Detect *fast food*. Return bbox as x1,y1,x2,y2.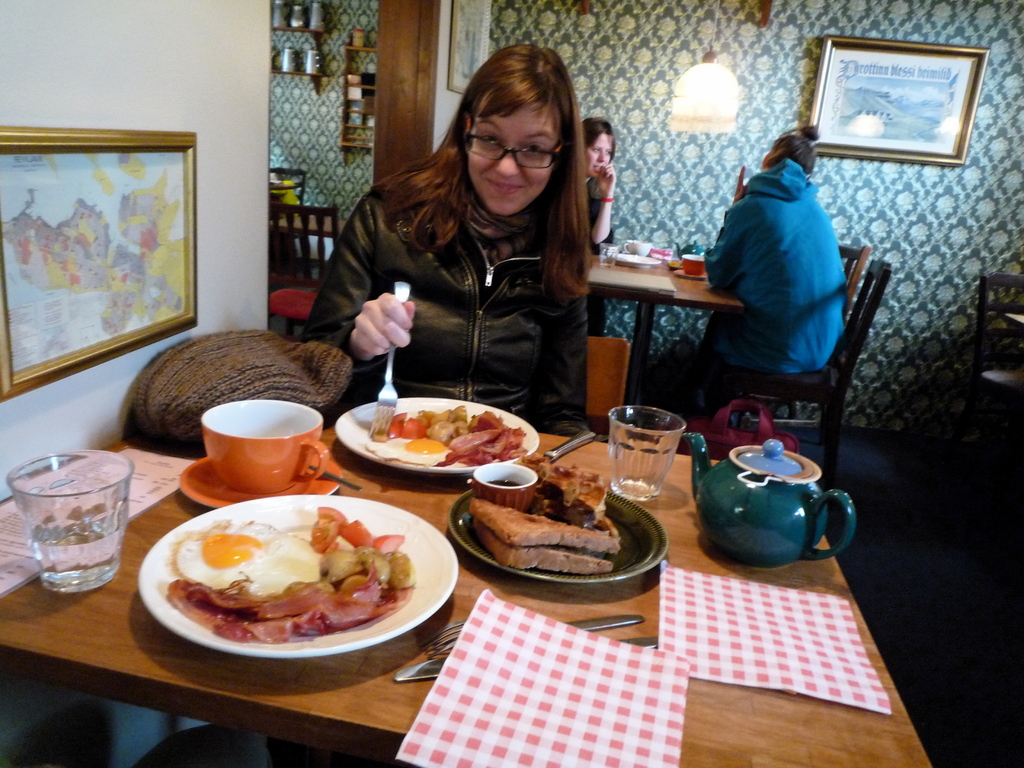
466,498,617,563.
